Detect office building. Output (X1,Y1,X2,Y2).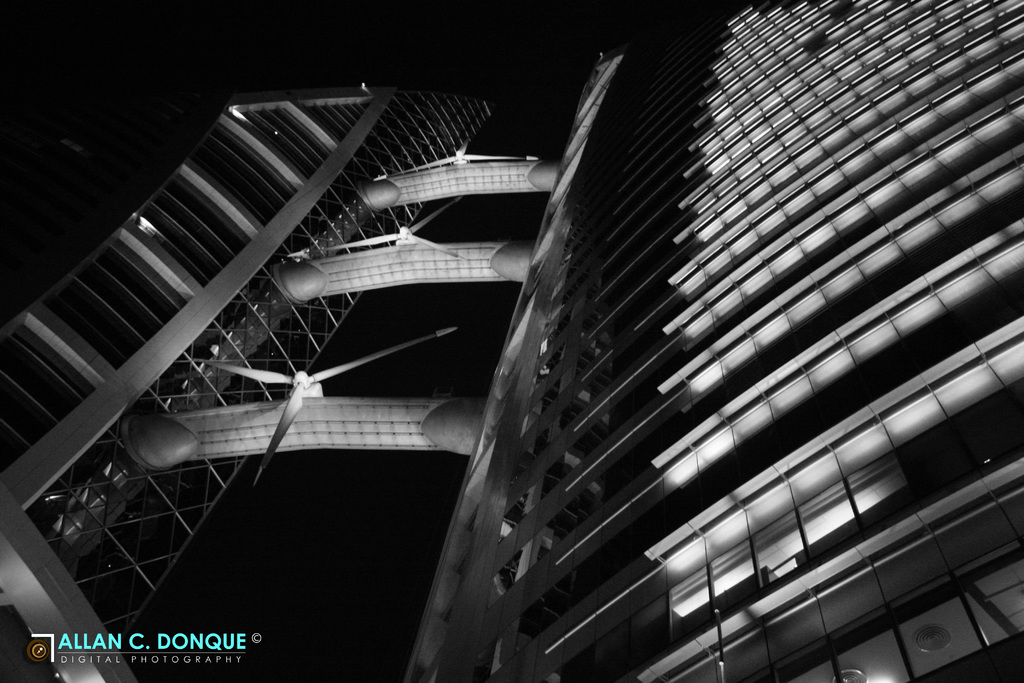
(0,0,1023,682).
